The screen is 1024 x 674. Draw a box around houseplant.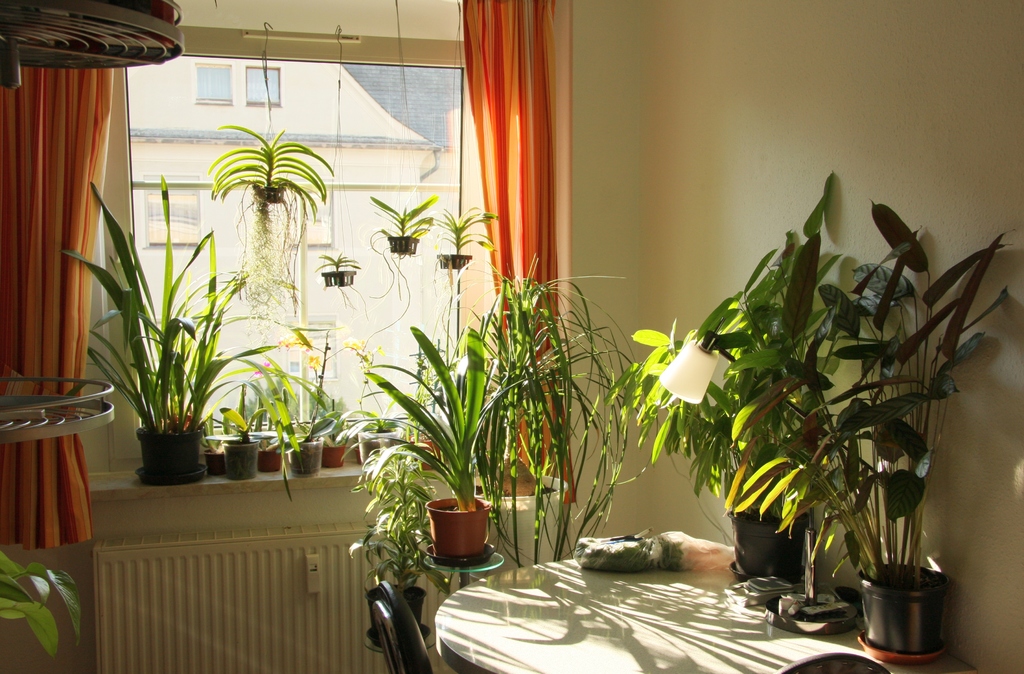
locate(236, 347, 348, 478).
